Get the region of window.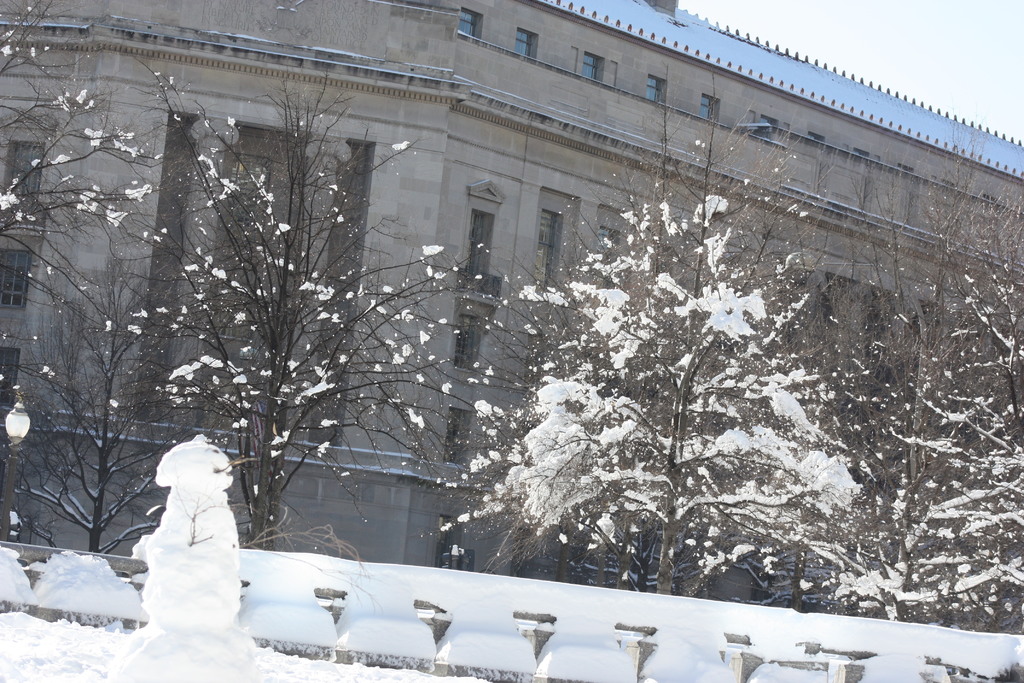
858,147,872,159.
